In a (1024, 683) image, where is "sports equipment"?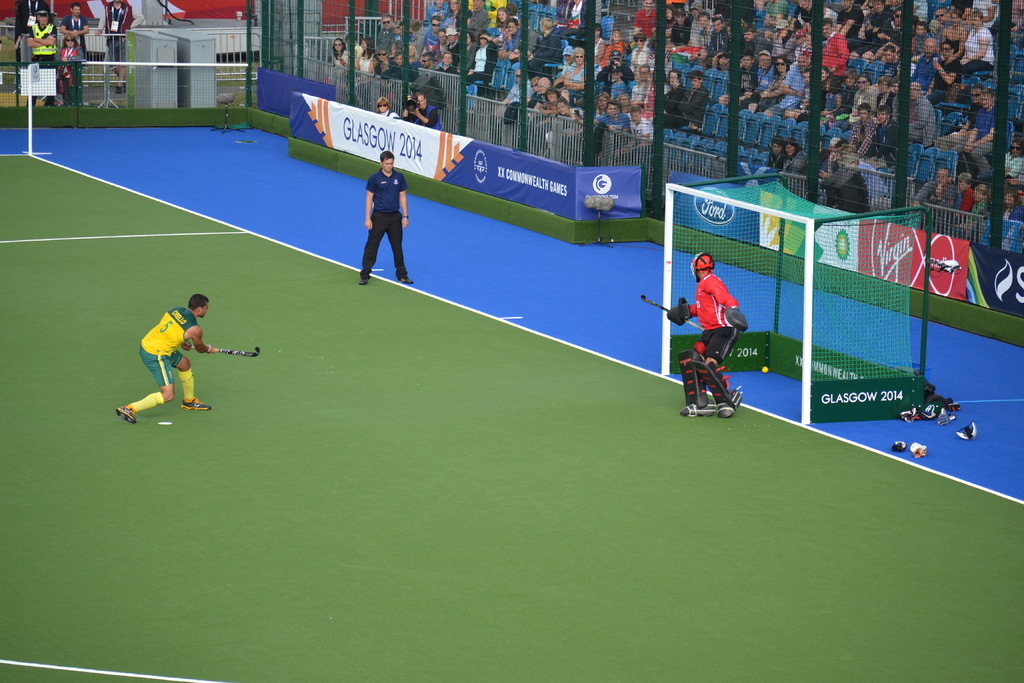
left=678, top=346, right=714, bottom=413.
